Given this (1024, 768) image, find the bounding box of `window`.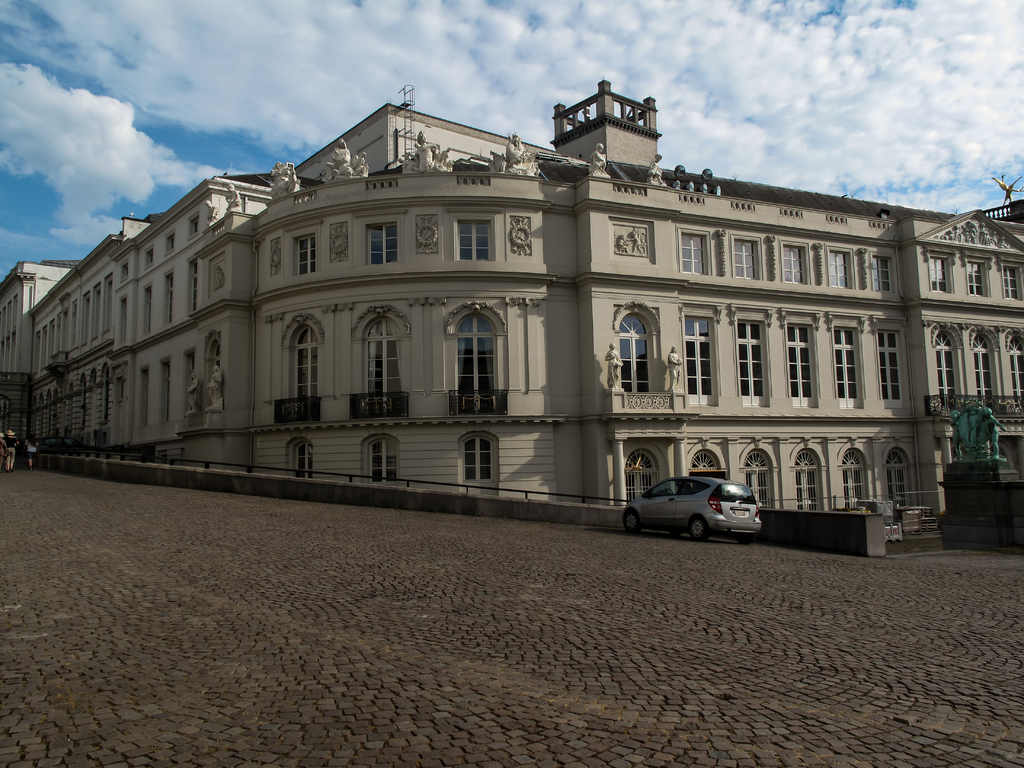
[x1=727, y1=232, x2=764, y2=284].
